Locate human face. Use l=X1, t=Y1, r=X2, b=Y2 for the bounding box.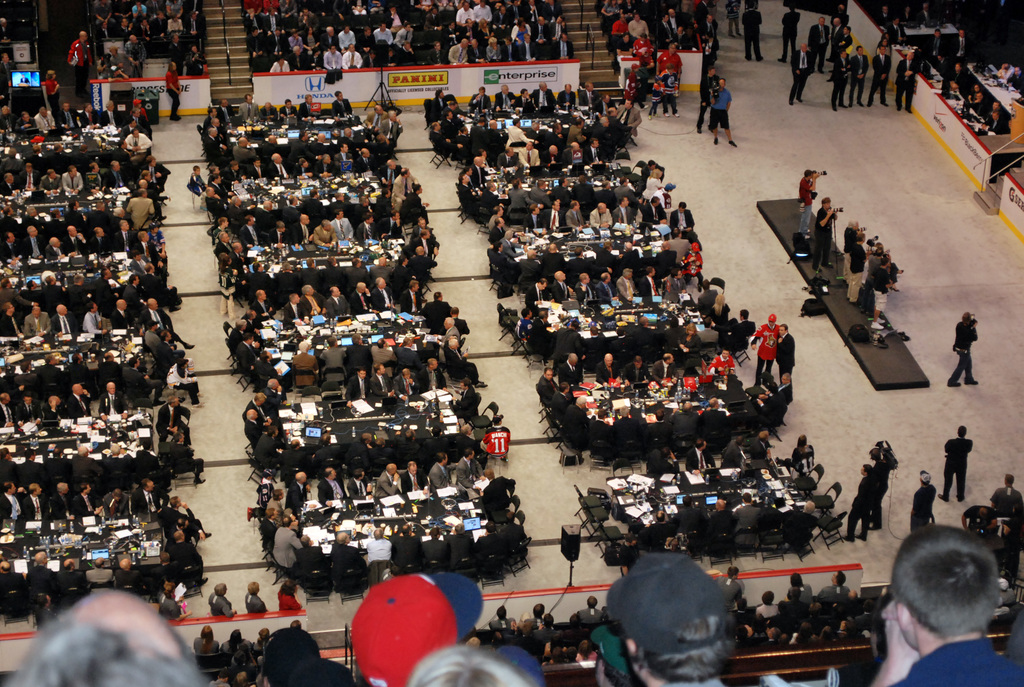
l=520, t=91, r=528, b=97.
